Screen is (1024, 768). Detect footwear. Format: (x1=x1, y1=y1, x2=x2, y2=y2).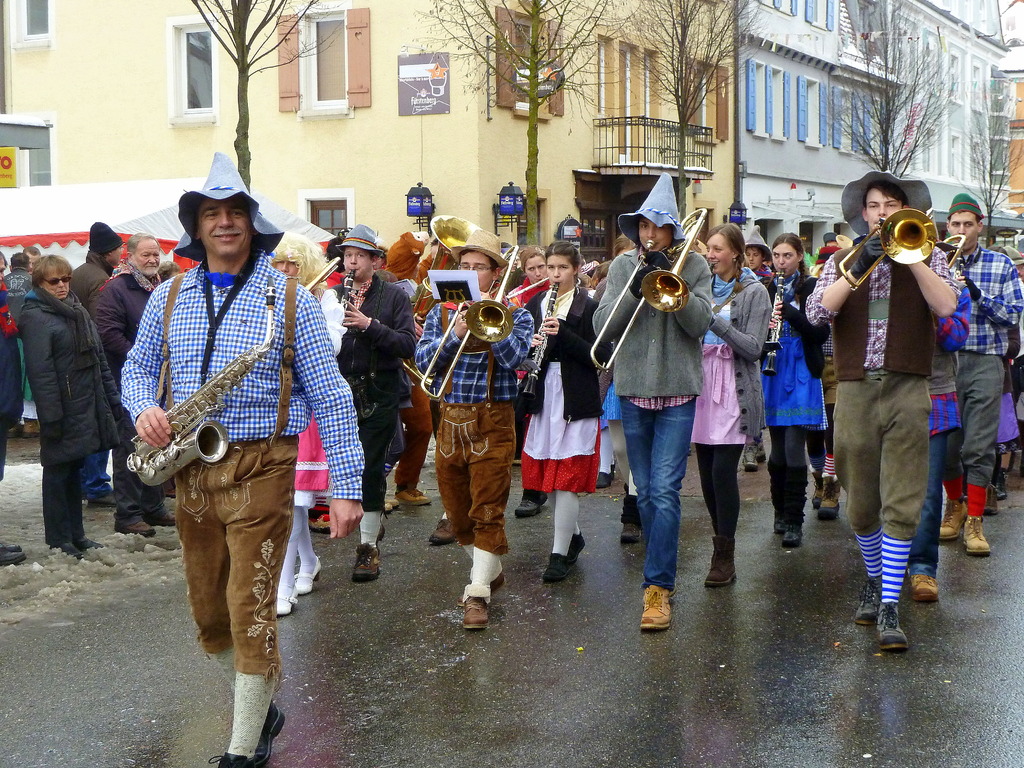
(x1=52, y1=546, x2=83, y2=562).
